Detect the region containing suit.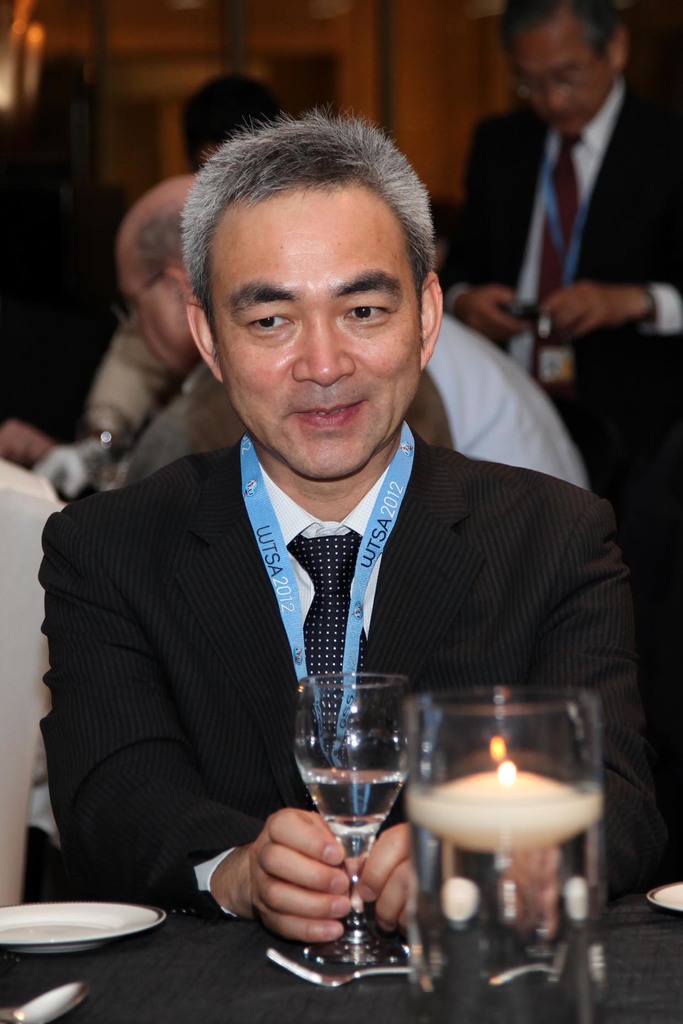
[left=115, top=361, right=455, bottom=483].
